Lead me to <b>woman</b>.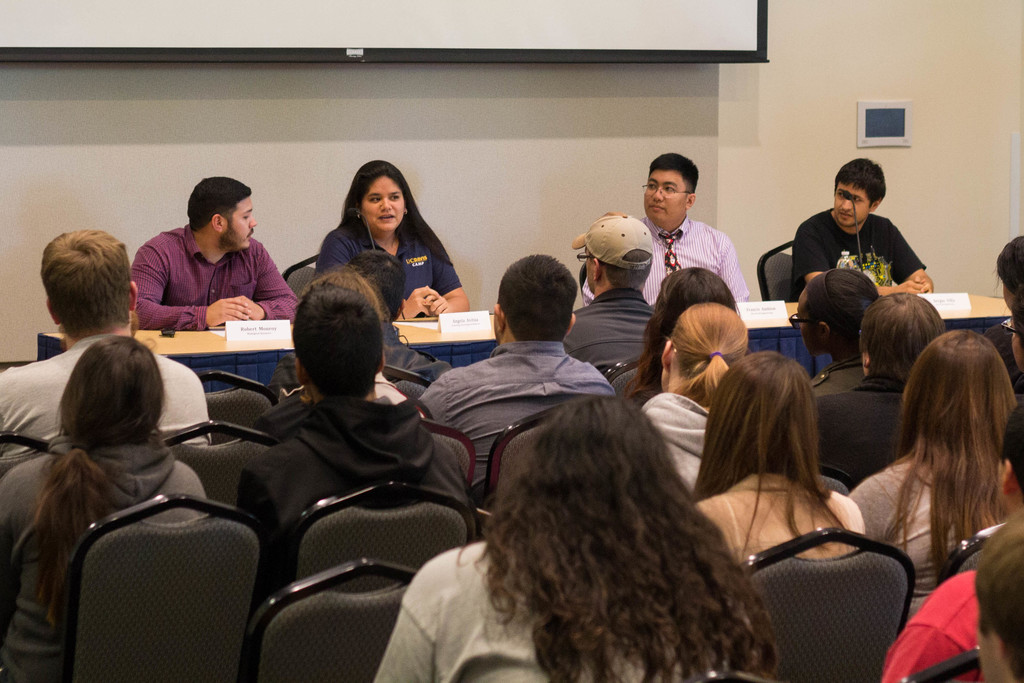
Lead to (left=855, top=329, right=1023, bottom=619).
